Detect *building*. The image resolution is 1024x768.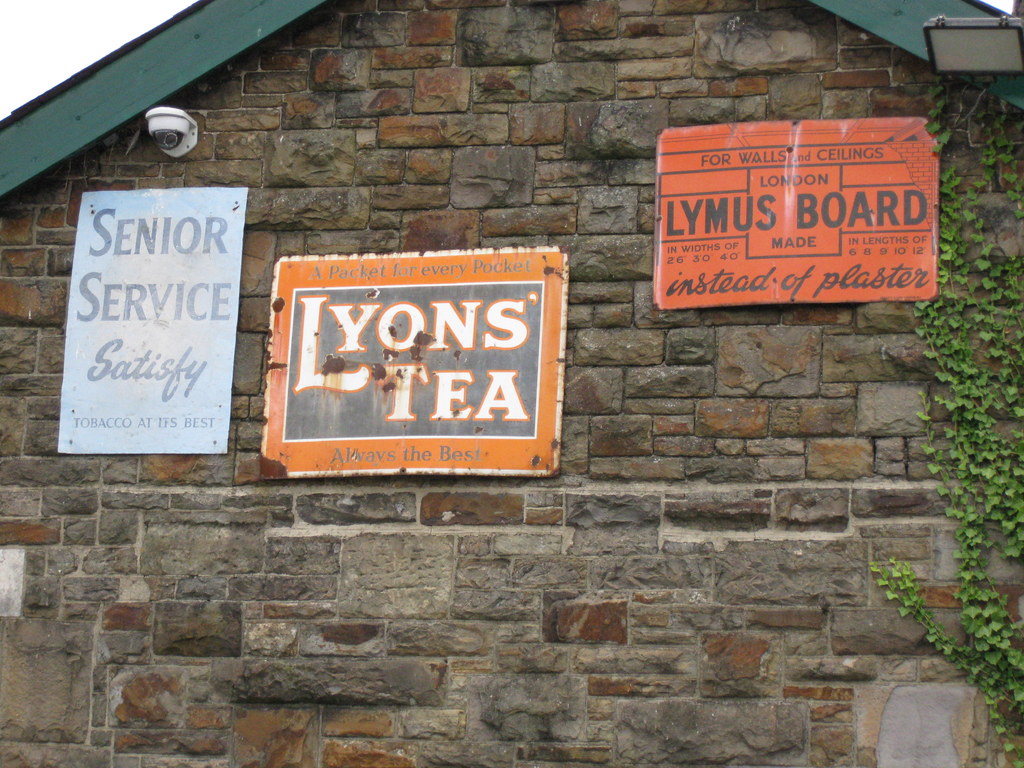
{"left": 0, "top": 0, "right": 1023, "bottom": 767}.
